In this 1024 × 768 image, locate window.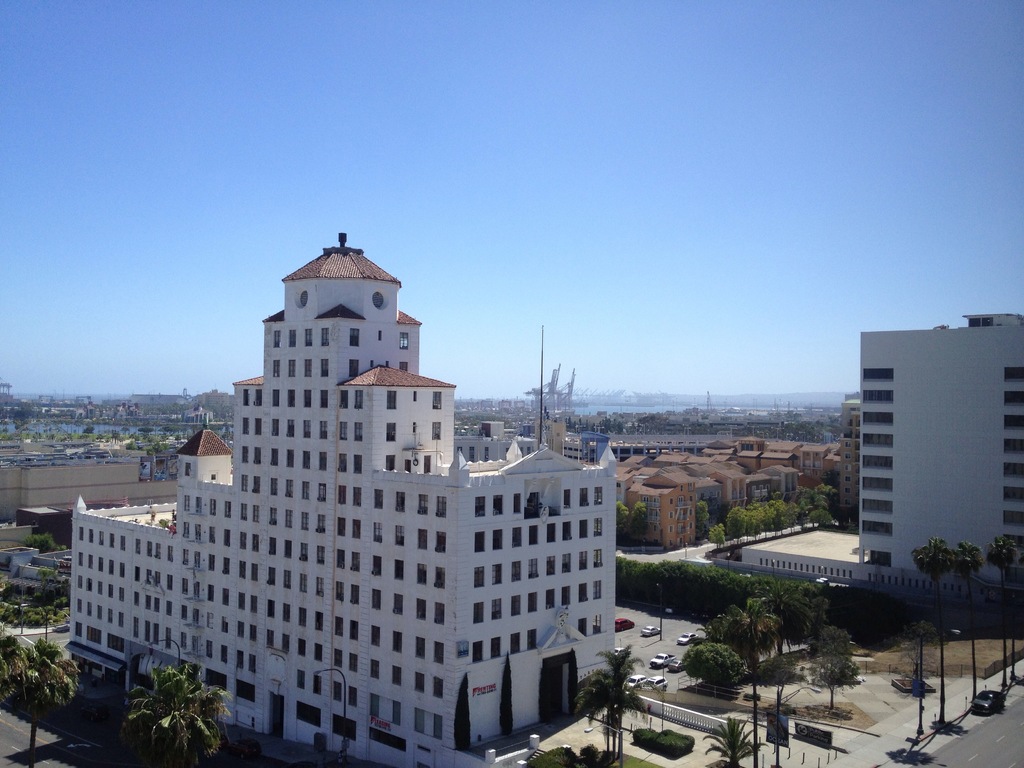
Bounding box: rect(253, 532, 257, 554).
